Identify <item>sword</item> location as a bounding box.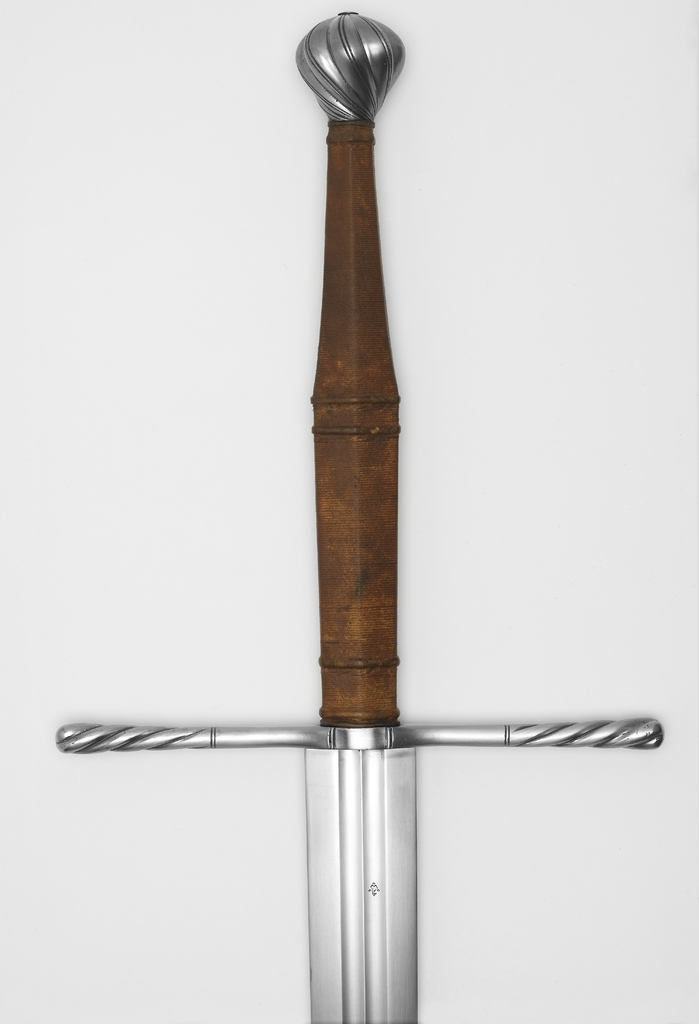
x1=55 y1=12 x2=663 y2=1023.
